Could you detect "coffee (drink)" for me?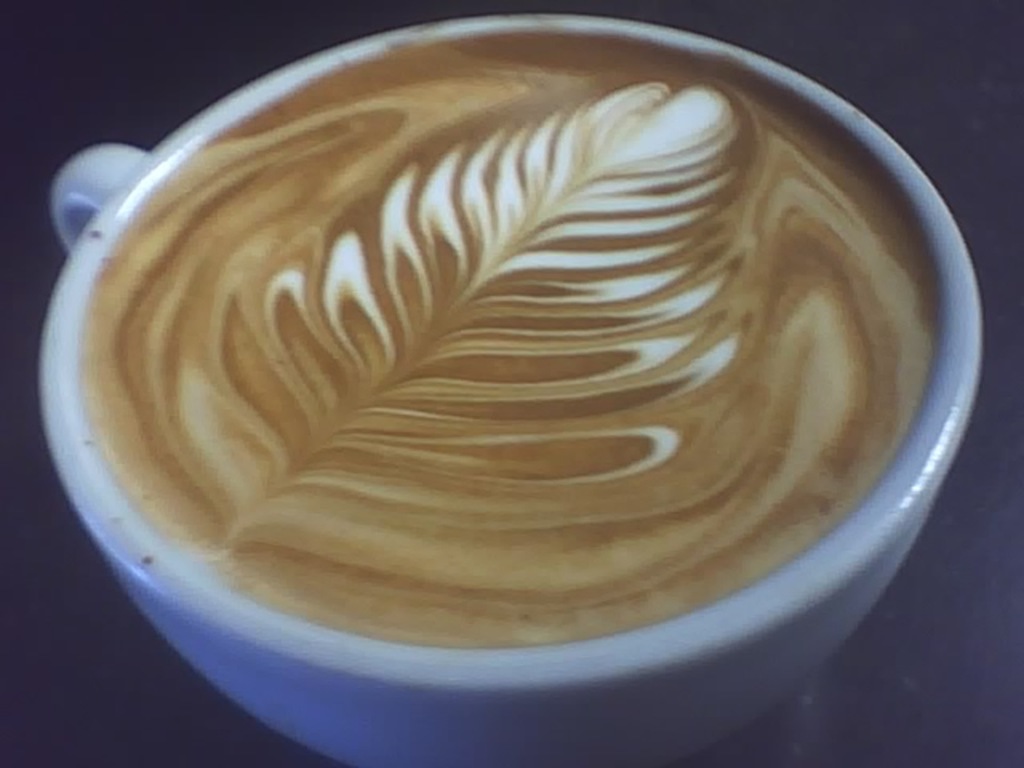
Detection result: {"x1": 86, "y1": 30, "x2": 941, "y2": 653}.
